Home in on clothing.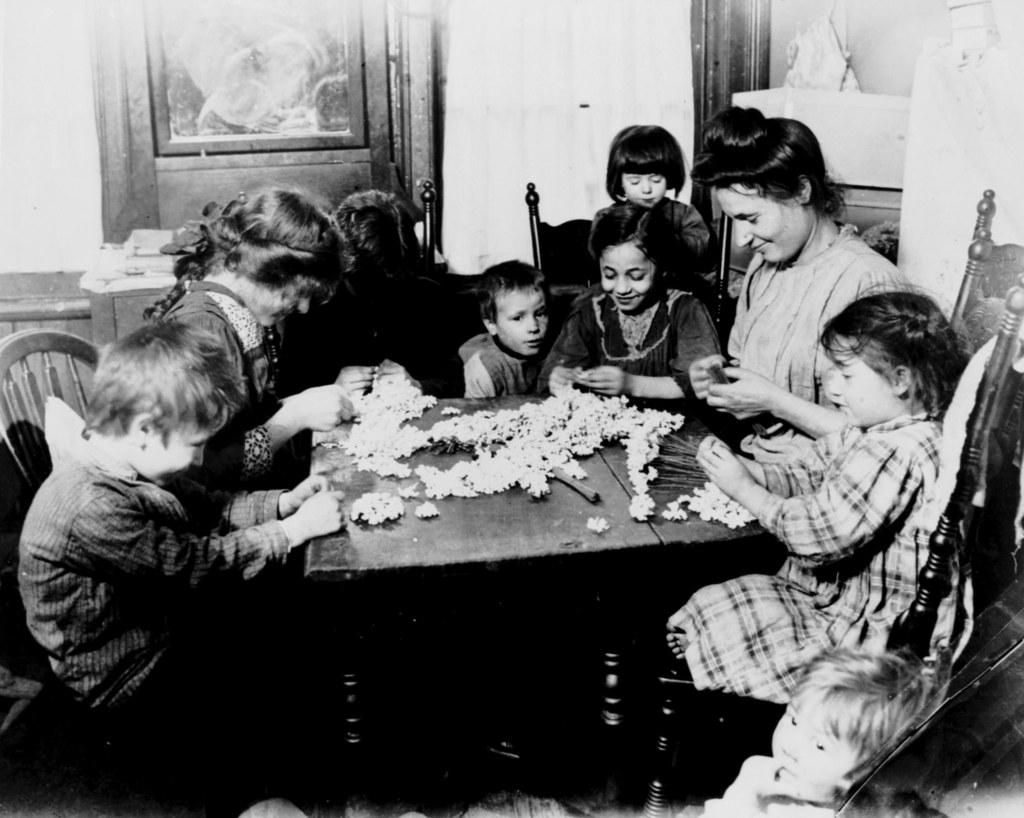
Homed in at crop(718, 218, 921, 453).
